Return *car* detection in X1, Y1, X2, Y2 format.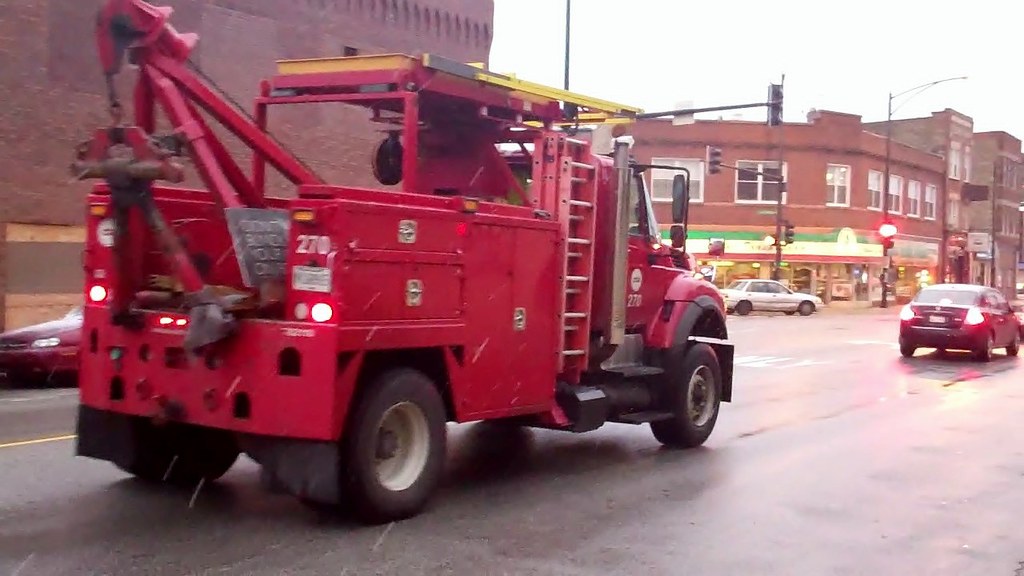
897, 276, 1008, 360.
